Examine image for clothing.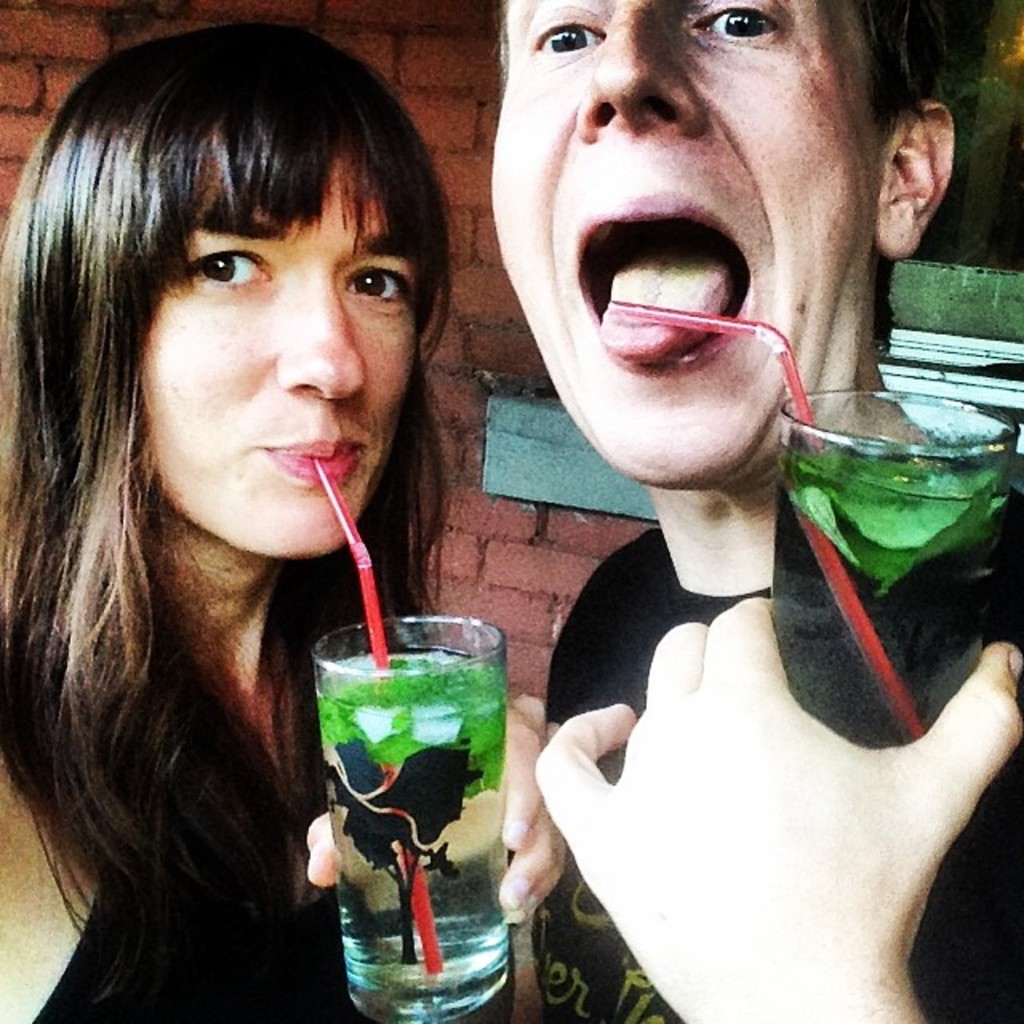
Examination result: 29/682/350/1022.
